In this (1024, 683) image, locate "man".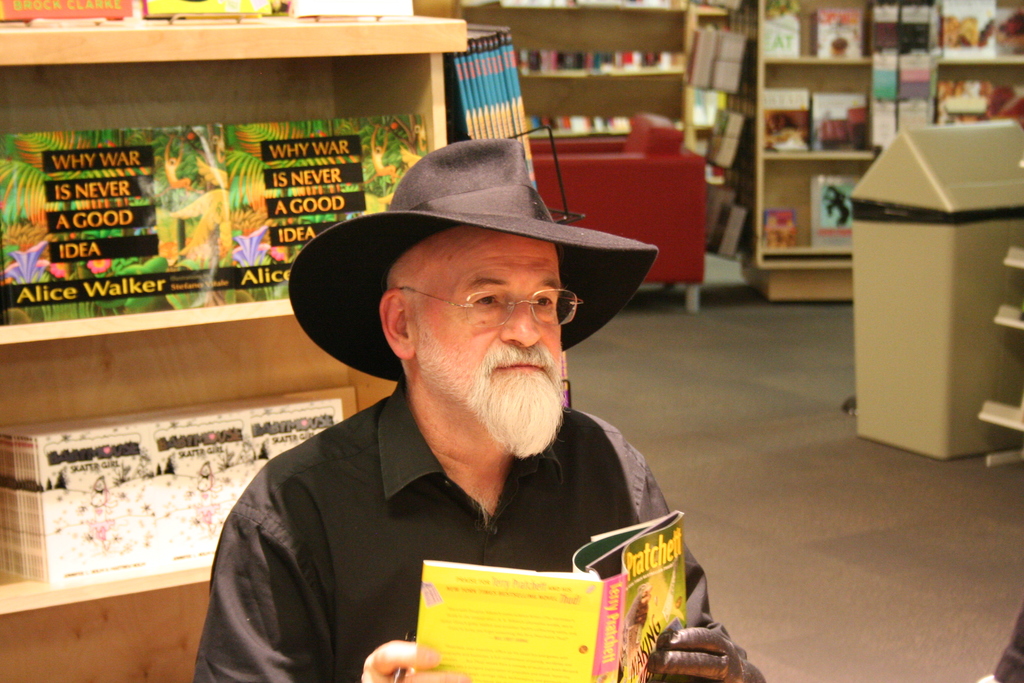
Bounding box: <box>193,136,765,682</box>.
